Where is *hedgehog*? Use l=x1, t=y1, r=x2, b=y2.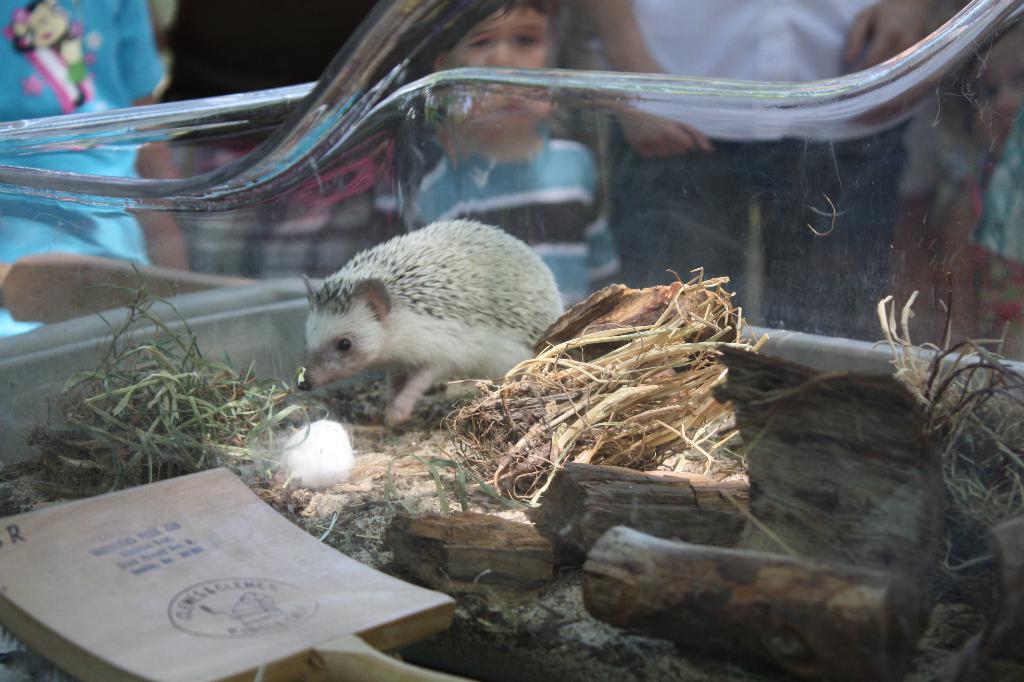
l=293, t=218, r=567, b=431.
